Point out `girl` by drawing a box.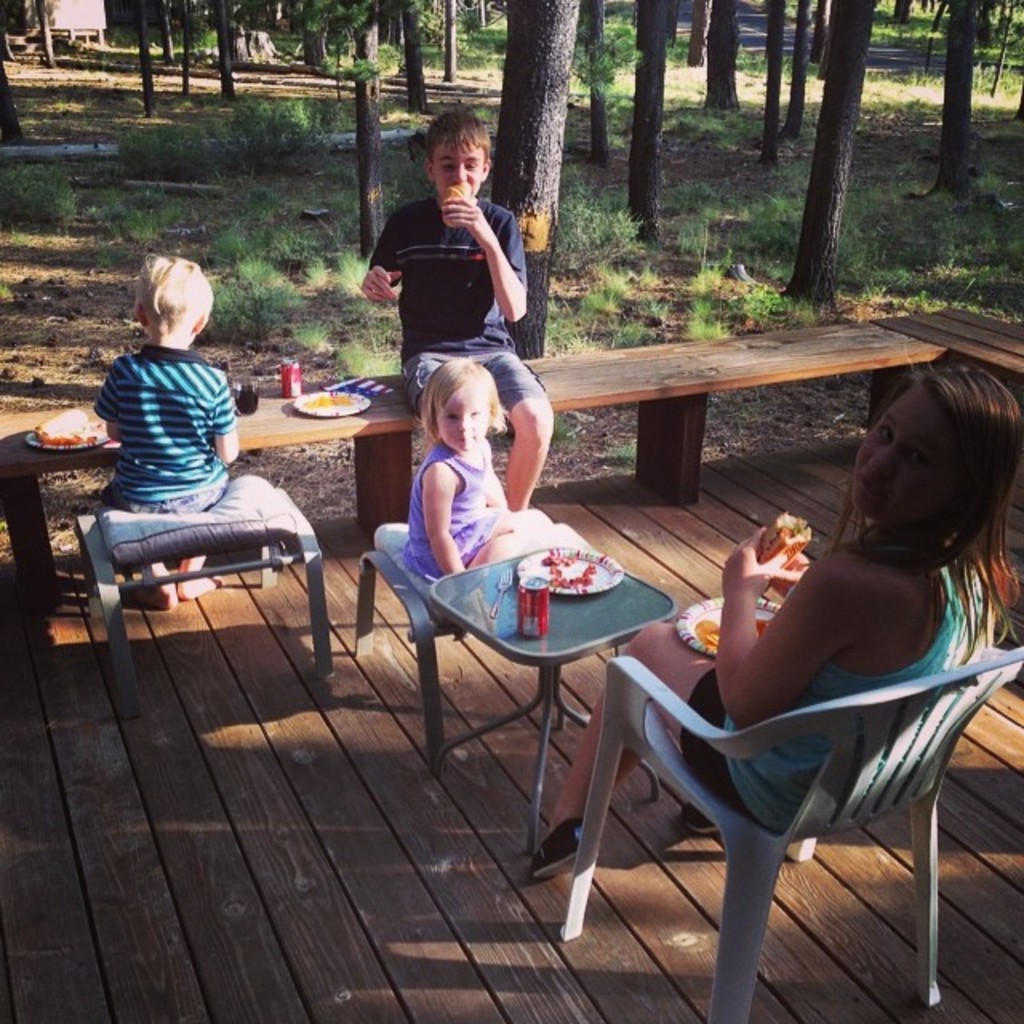
523 357 1022 891.
